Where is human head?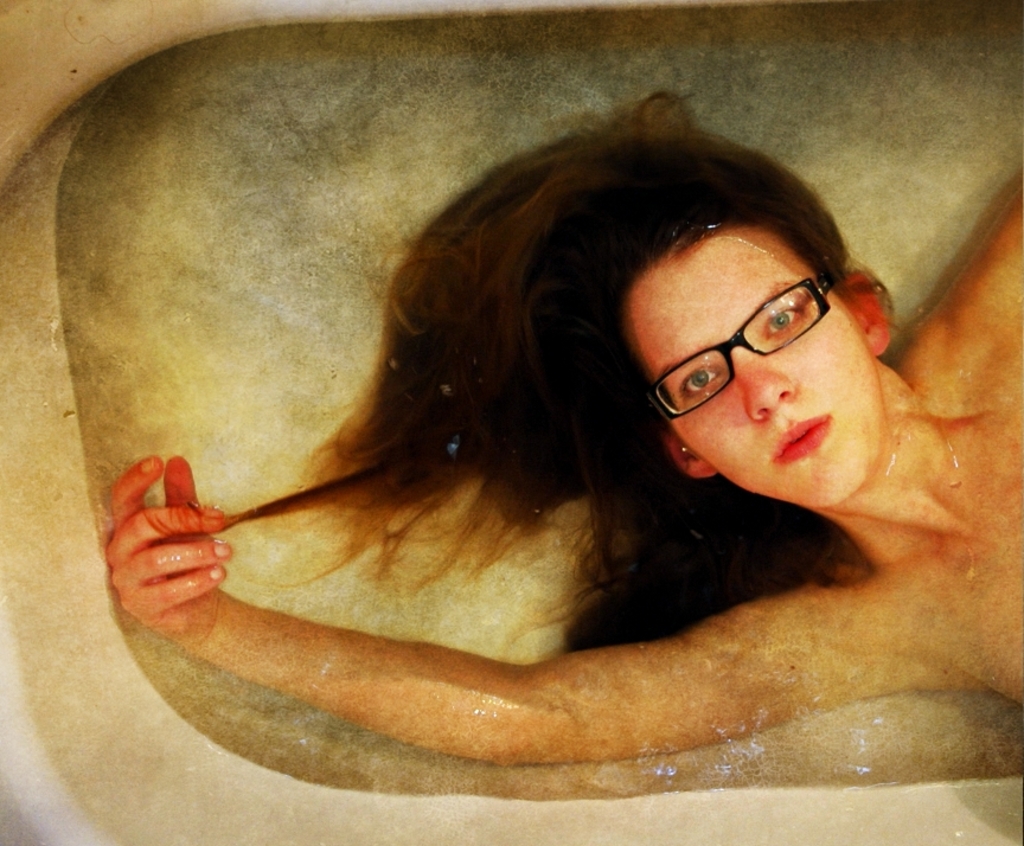
{"left": 153, "top": 79, "right": 888, "bottom": 652}.
